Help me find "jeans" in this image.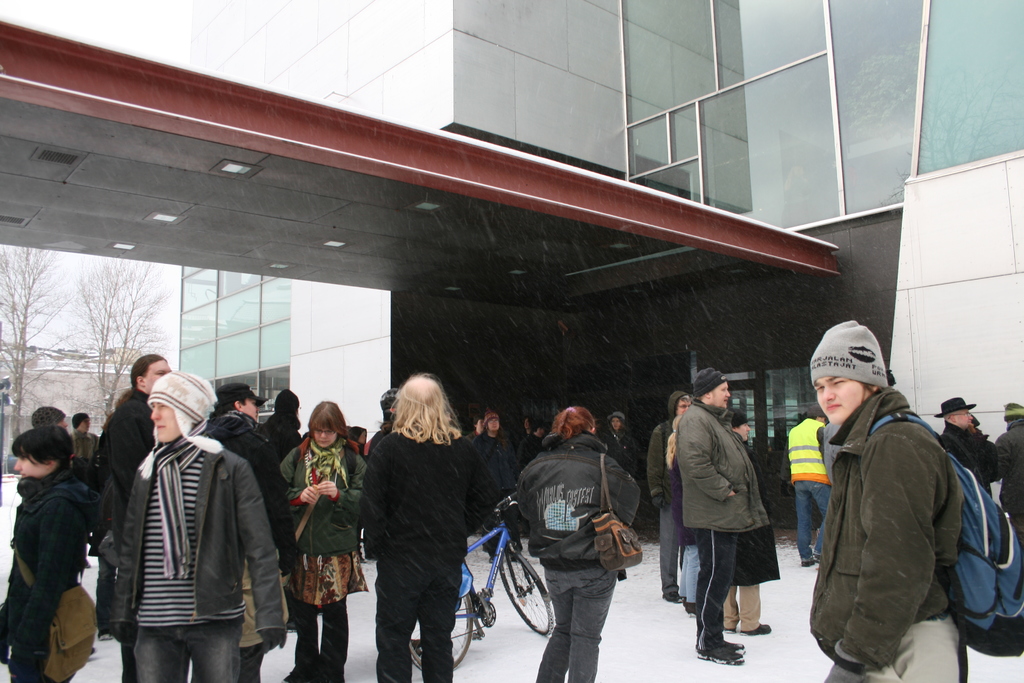
Found it: [531,571,621,682].
